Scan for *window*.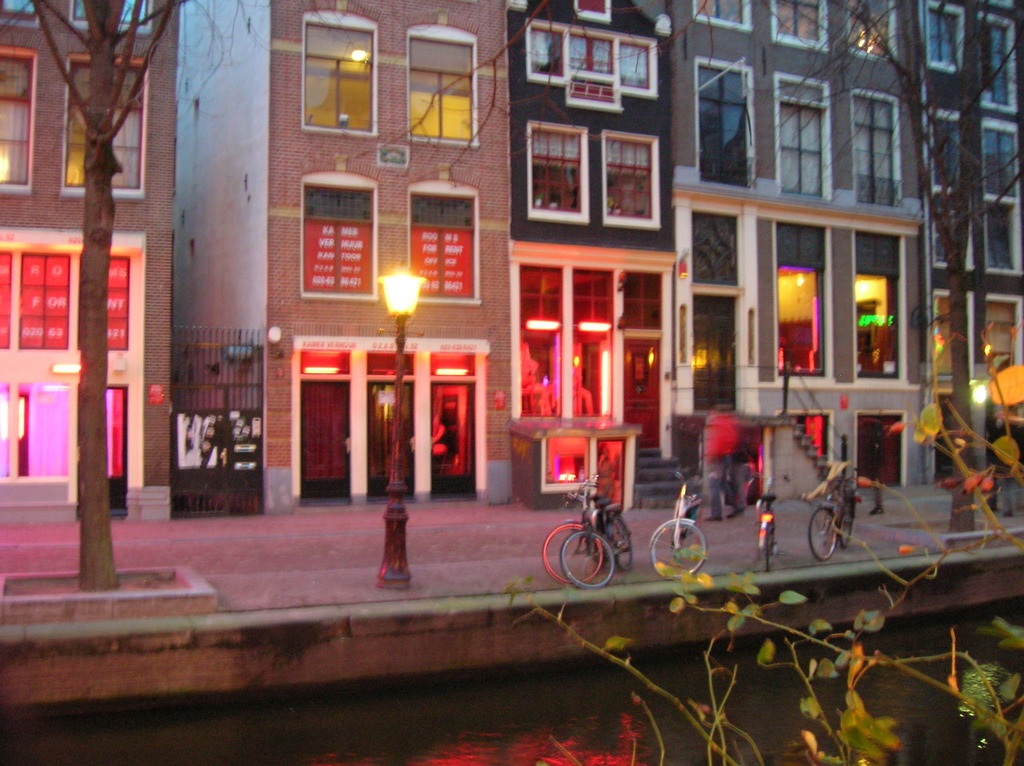
Scan result: x1=623, y1=264, x2=664, y2=329.
